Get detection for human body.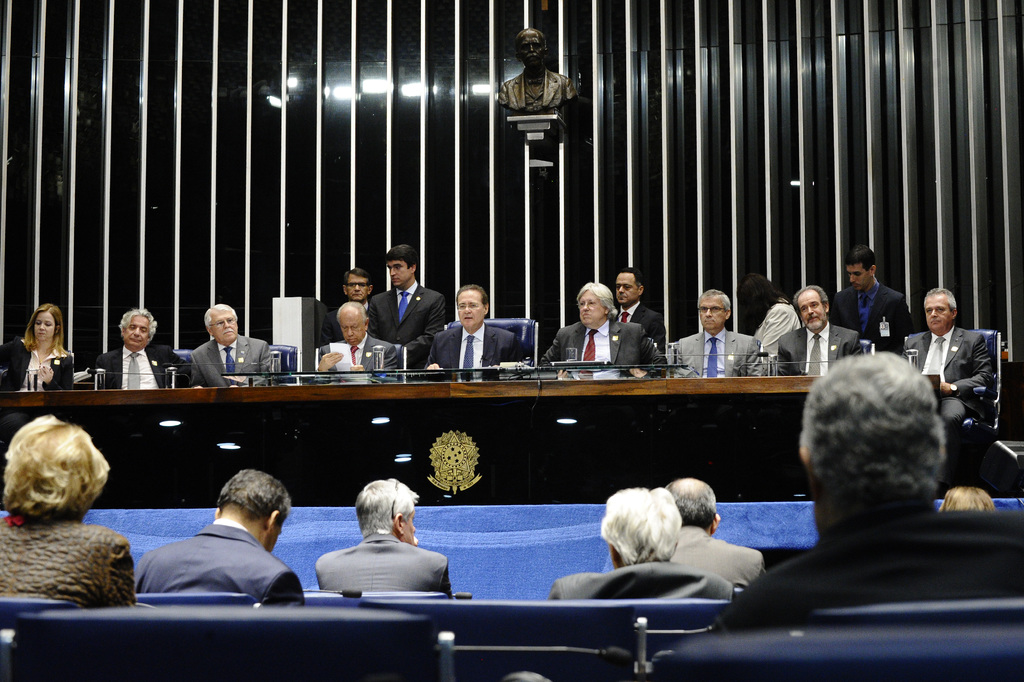
Detection: BBox(618, 277, 668, 356).
